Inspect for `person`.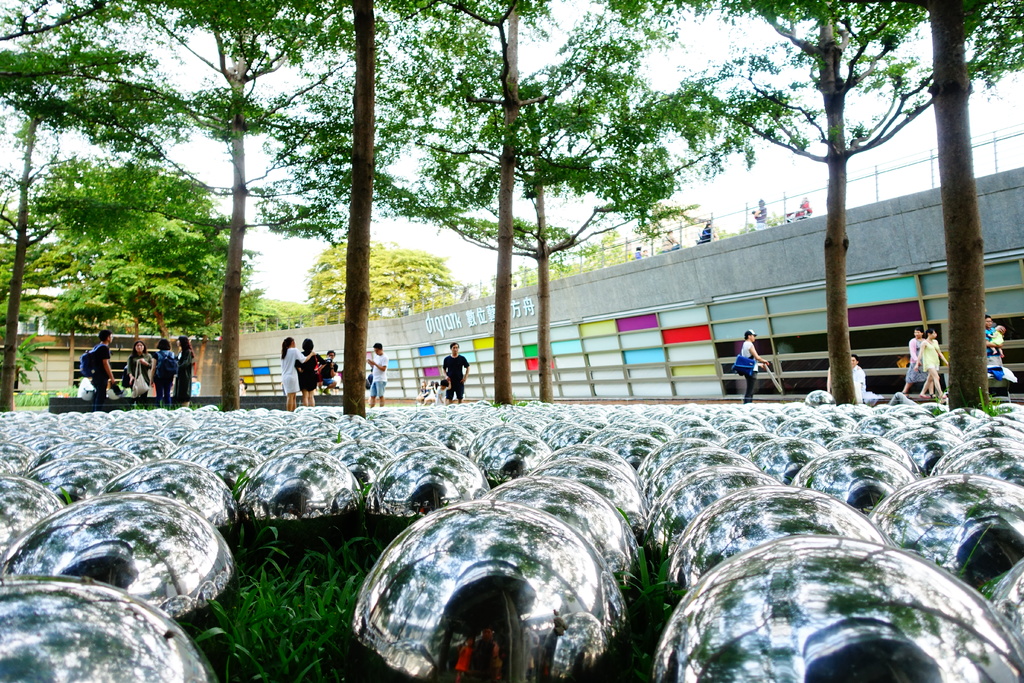
Inspection: <box>438,339,472,400</box>.
